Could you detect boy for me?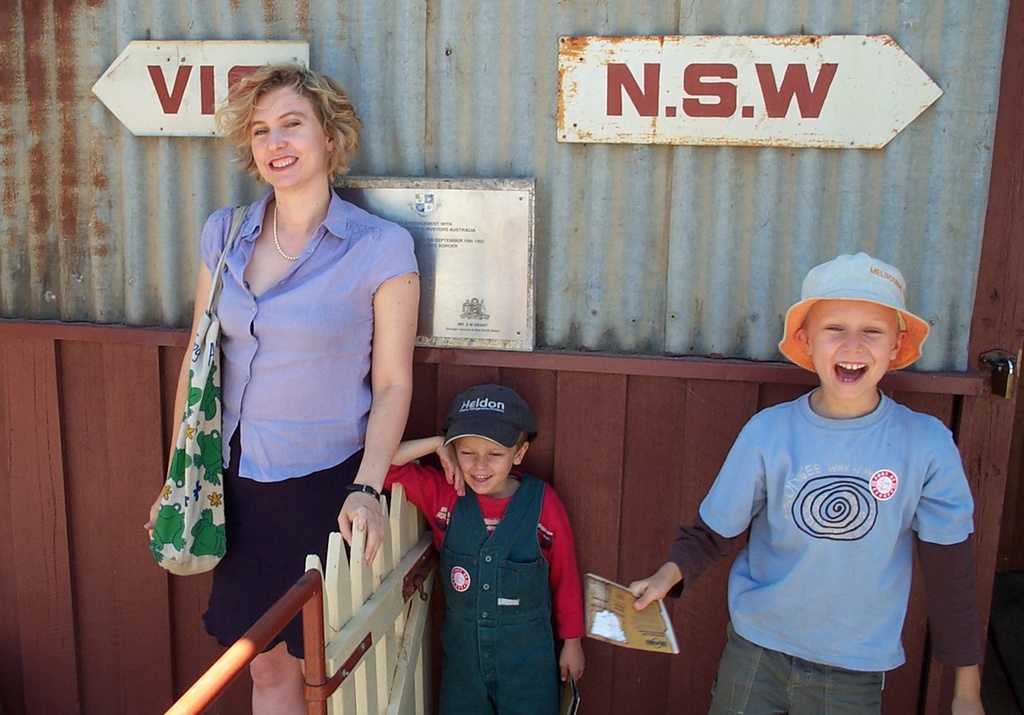
Detection result: 381, 381, 586, 714.
